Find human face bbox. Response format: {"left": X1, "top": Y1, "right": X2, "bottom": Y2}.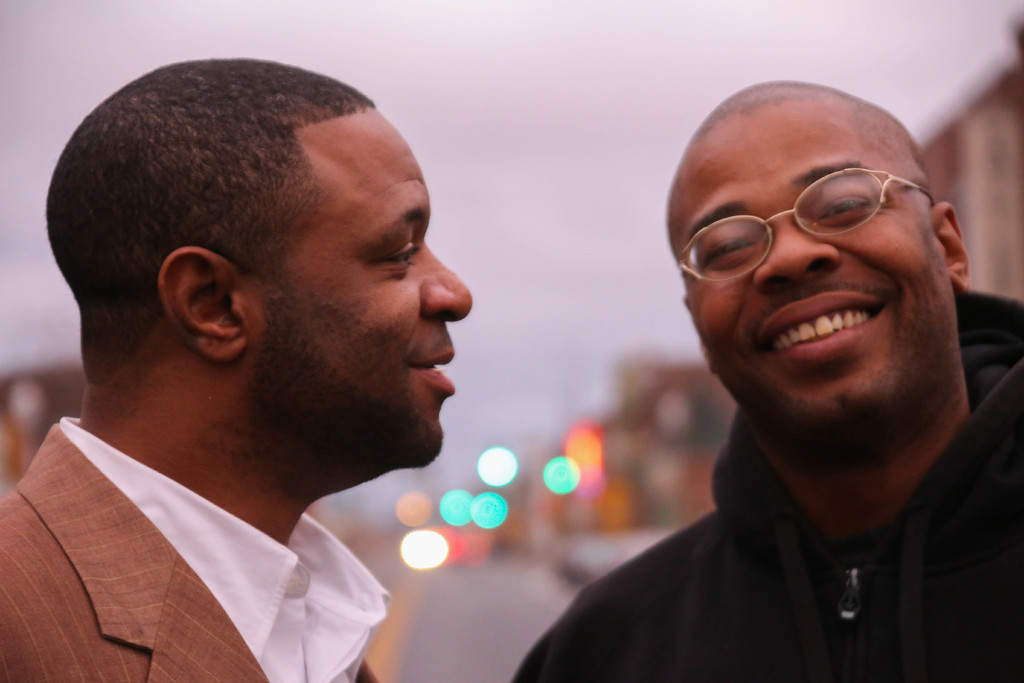
{"left": 244, "top": 122, "right": 477, "bottom": 487}.
